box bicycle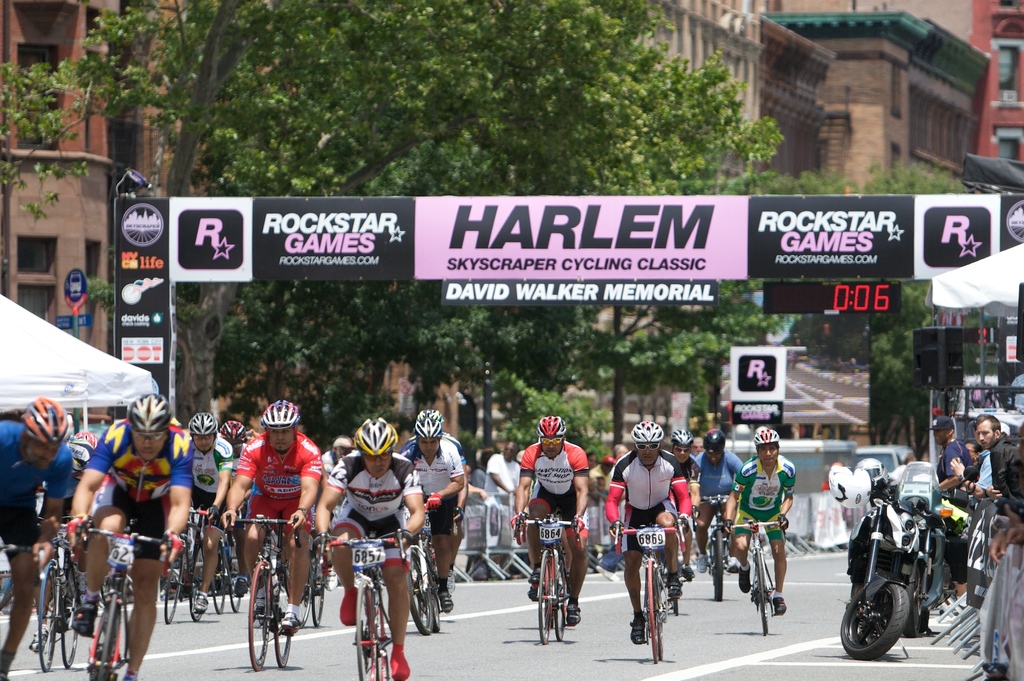
729:517:787:634
